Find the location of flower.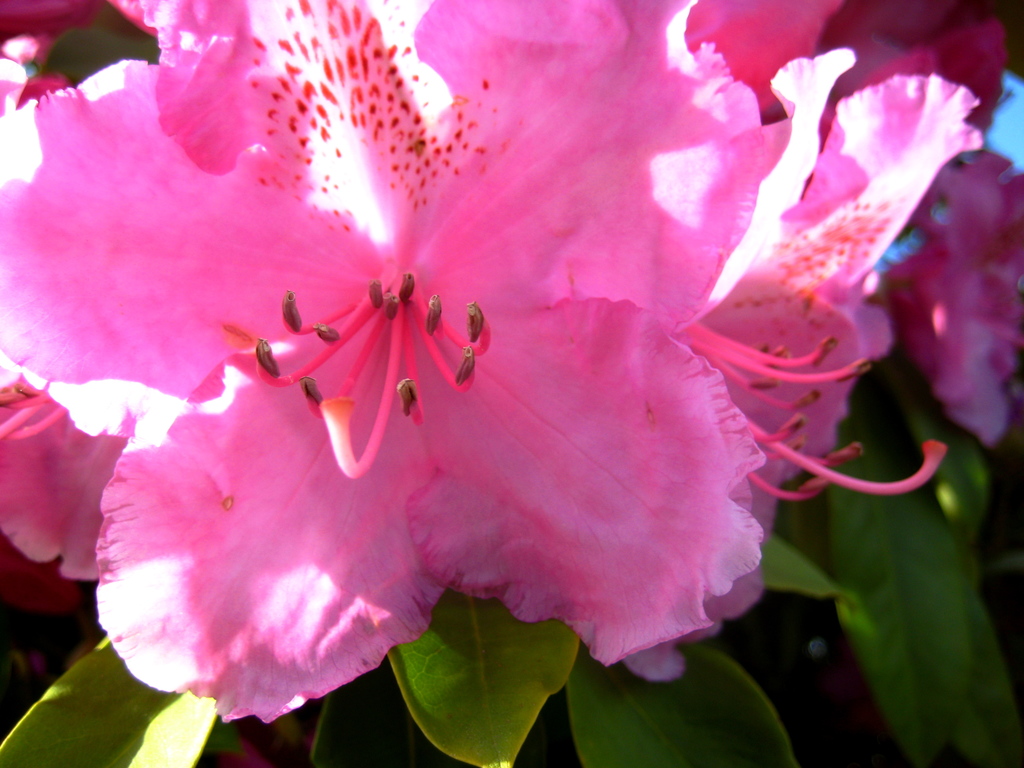
Location: [x1=214, y1=708, x2=316, y2=767].
